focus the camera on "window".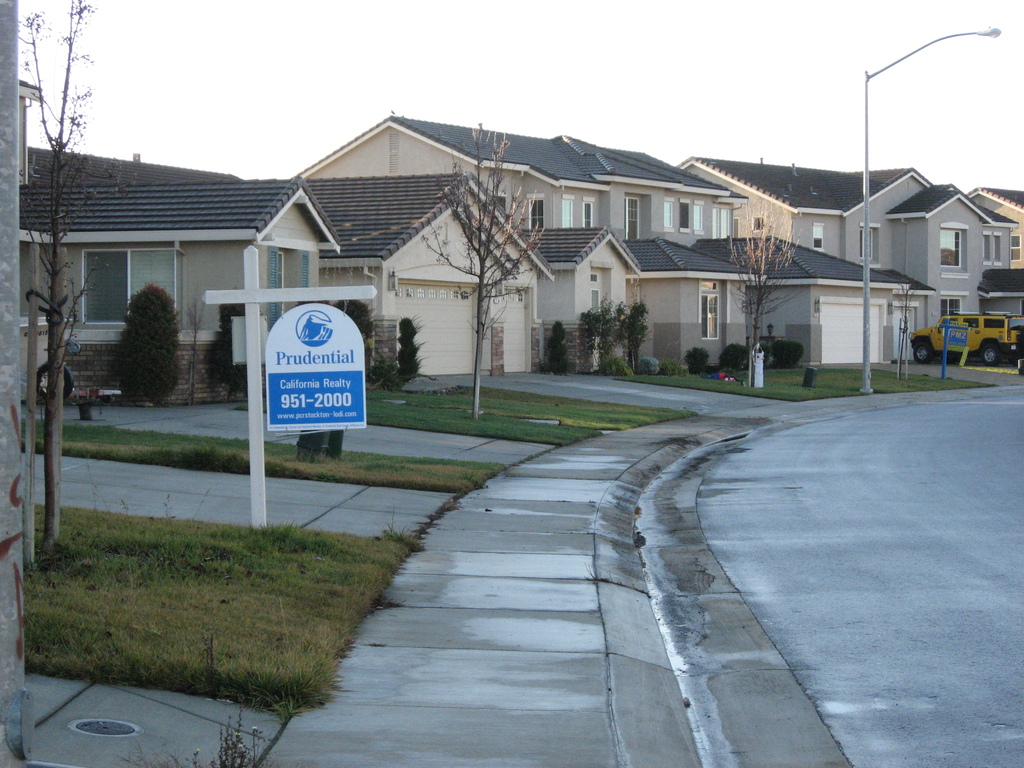
Focus region: [624,195,646,241].
